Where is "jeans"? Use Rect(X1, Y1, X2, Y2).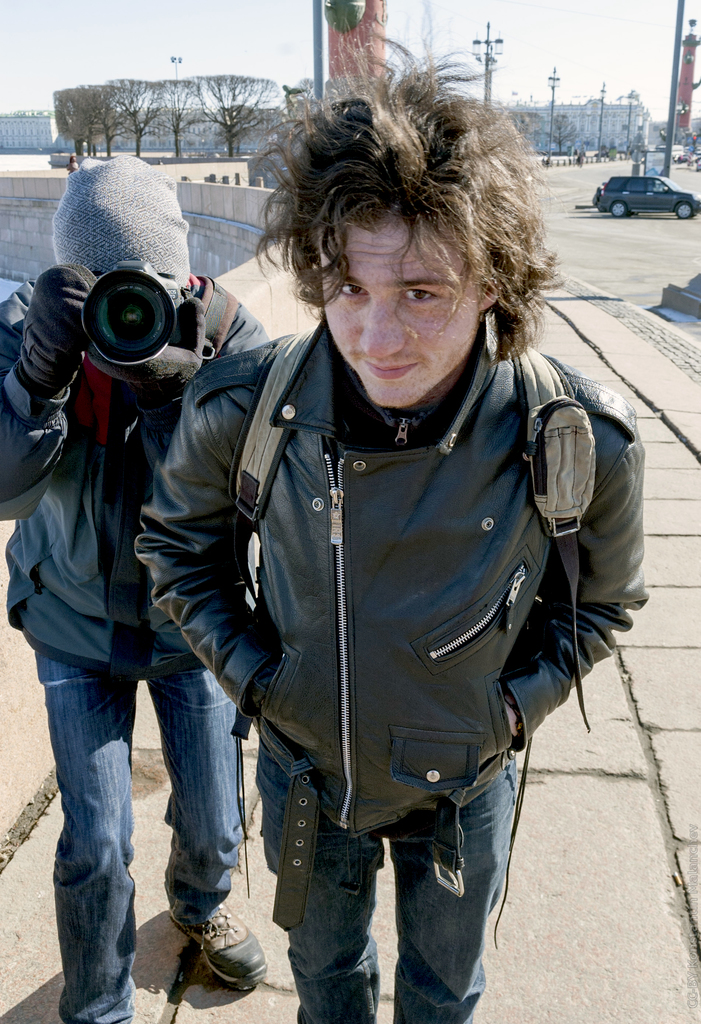
Rect(21, 627, 270, 993).
